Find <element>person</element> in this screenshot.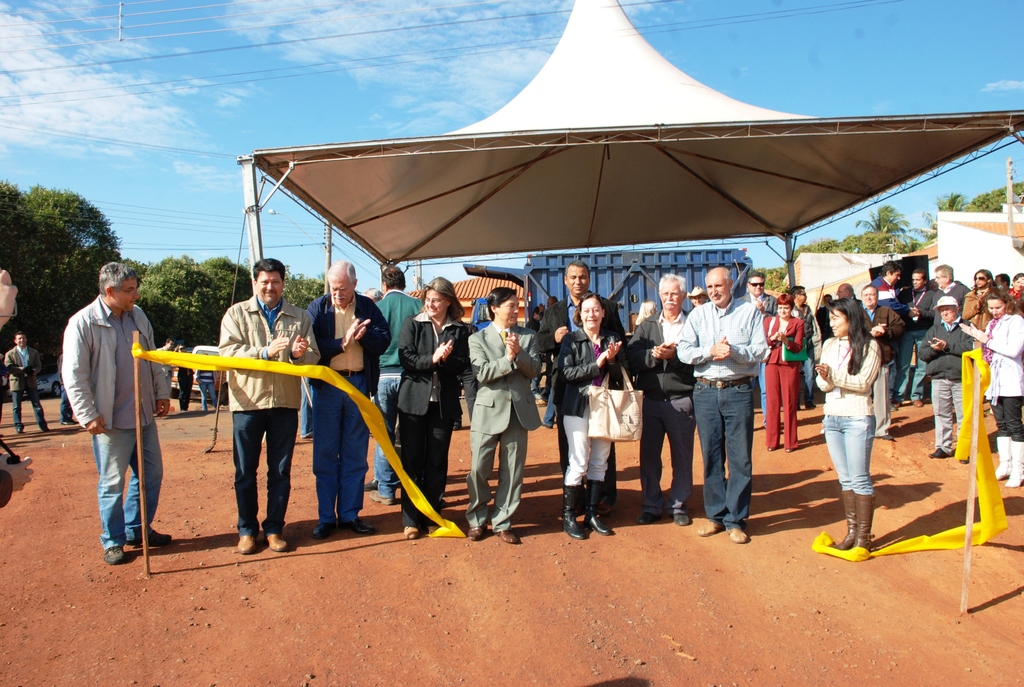
The bounding box for <element>person</element> is {"left": 197, "top": 344, "right": 220, "bottom": 416}.
